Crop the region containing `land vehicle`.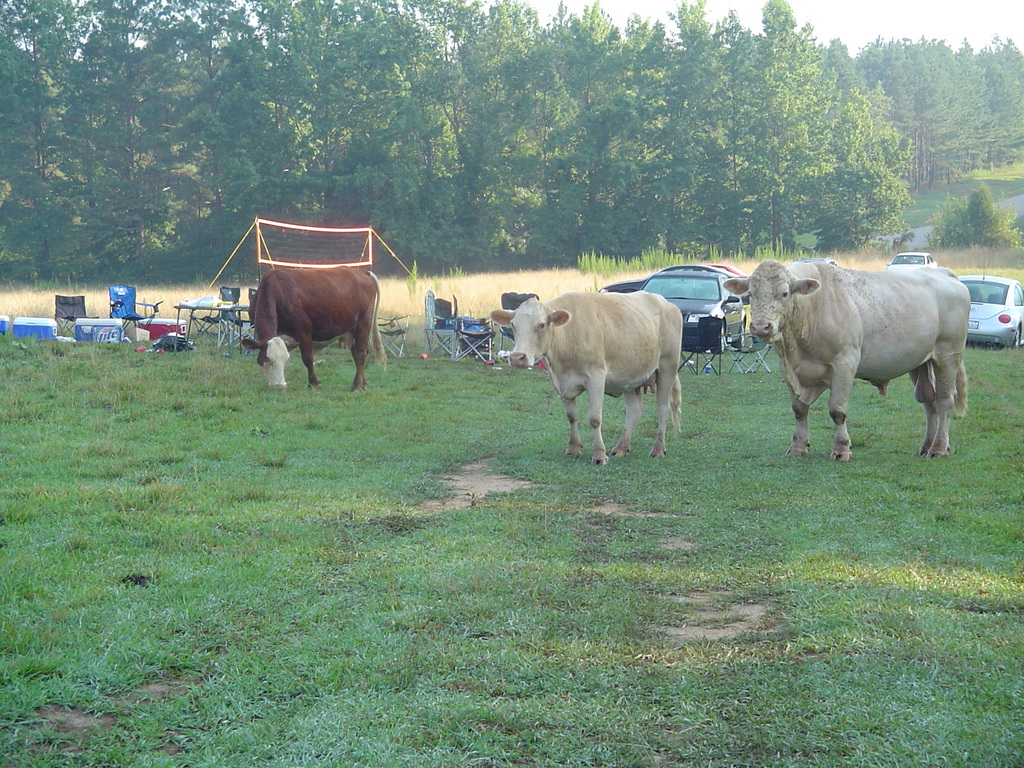
Crop region: locate(956, 260, 1023, 351).
